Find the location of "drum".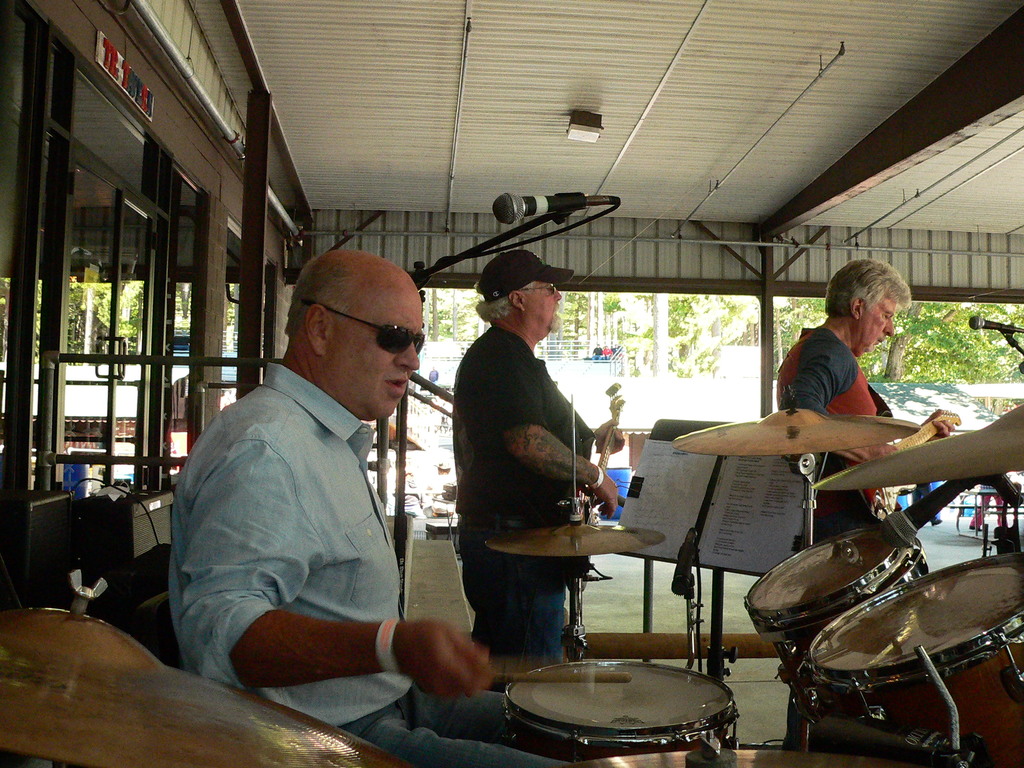
Location: pyautogui.locateOnScreen(502, 660, 741, 767).
